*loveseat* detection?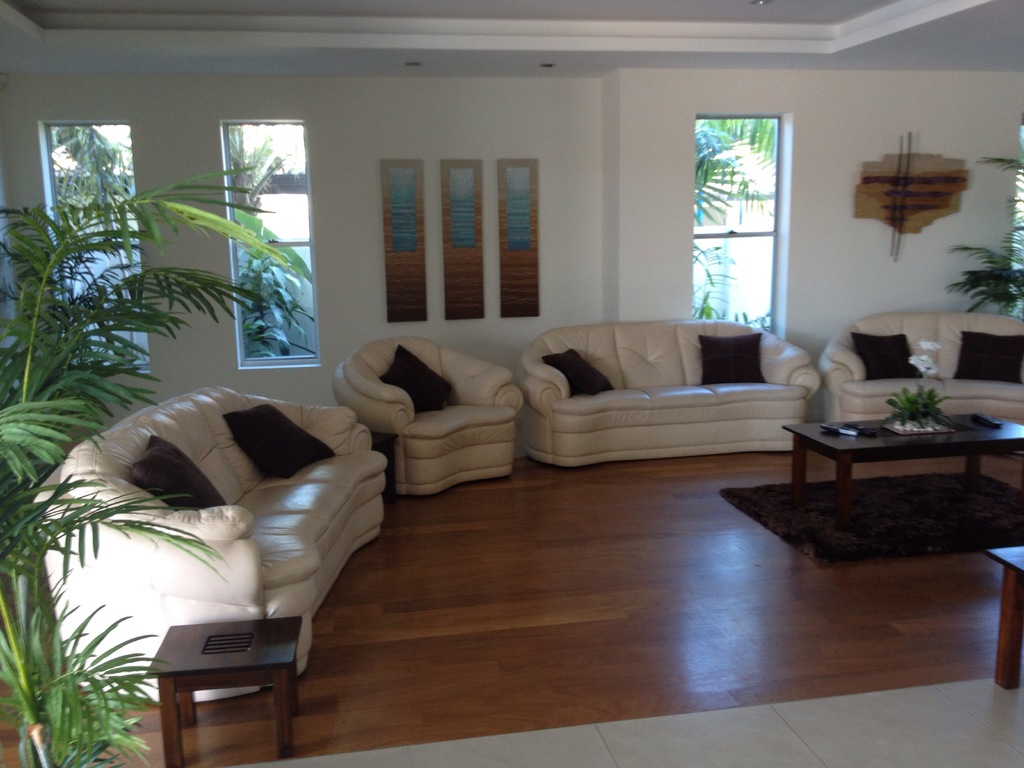
detection(506, 310, 832, 467)
